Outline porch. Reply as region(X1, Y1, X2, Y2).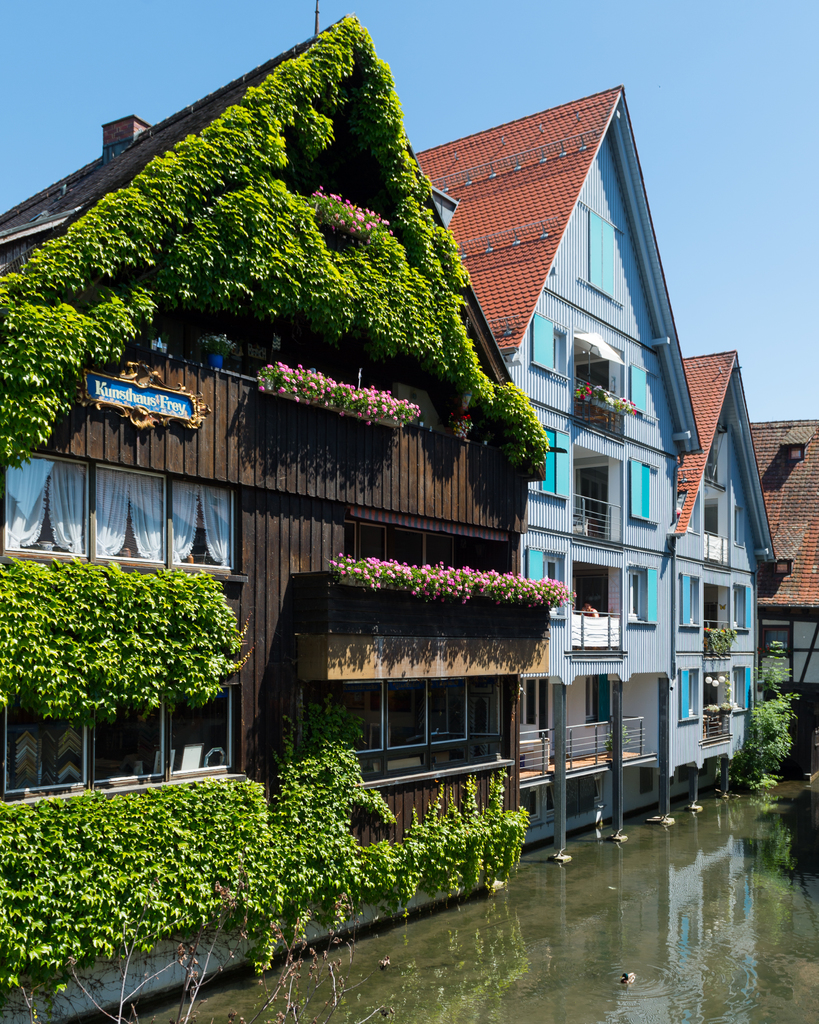
region(575, 381, 631, 449).
